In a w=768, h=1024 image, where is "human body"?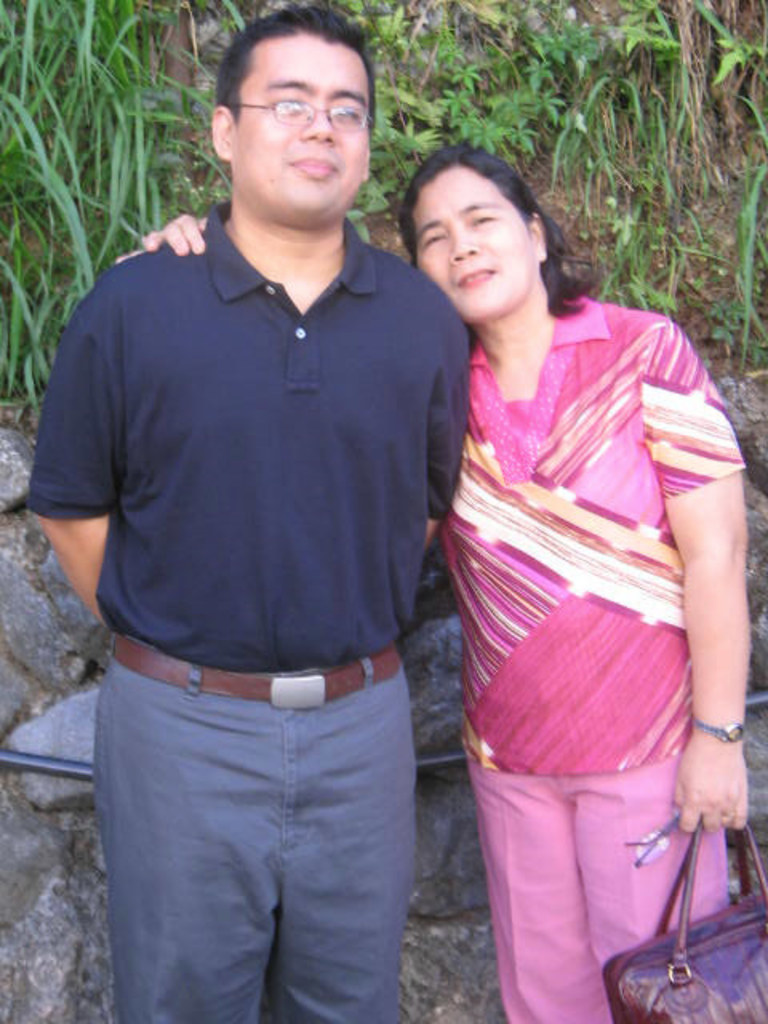
BBox(414, 59, 754, 1023).
